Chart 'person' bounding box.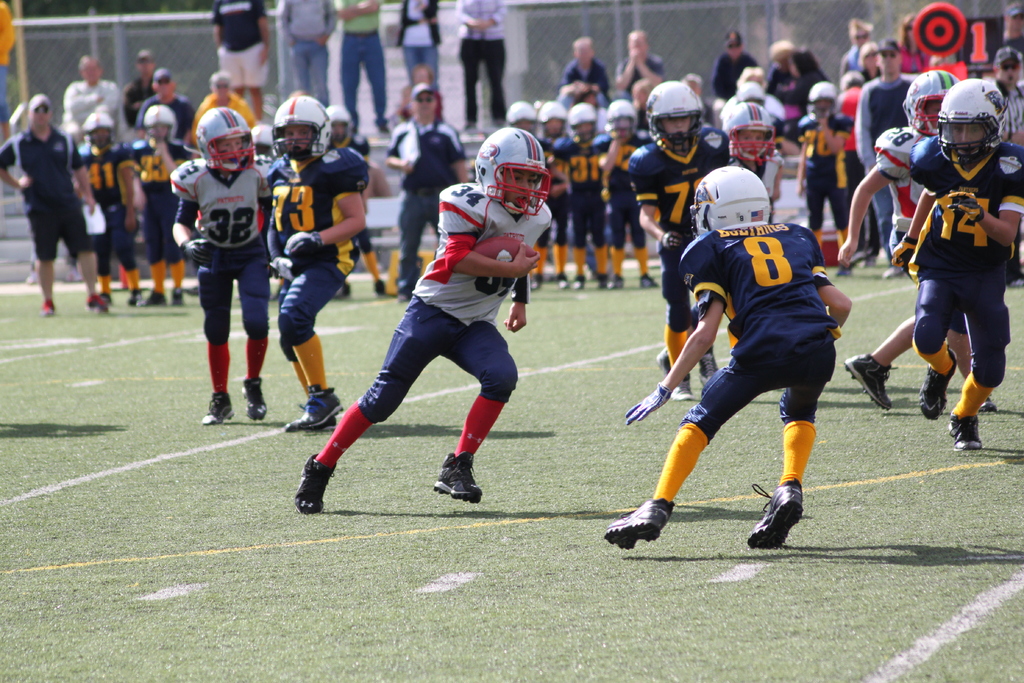
Charted: left=618, top=76, right=735, bottom=410.
